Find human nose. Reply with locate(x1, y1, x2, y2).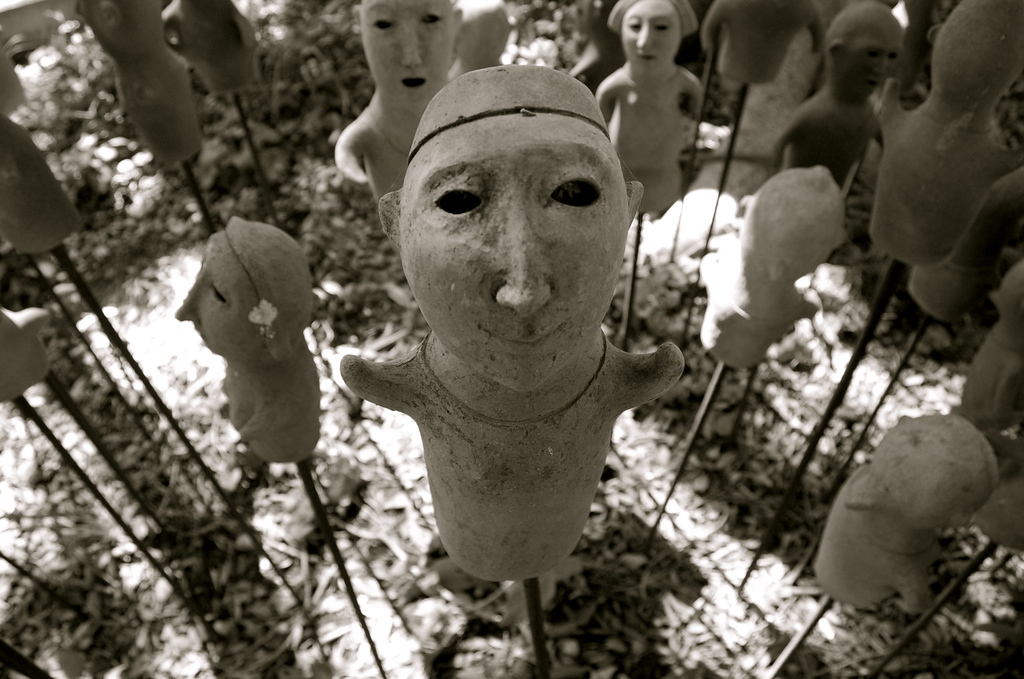
locate(399, 28, 425, 69).
